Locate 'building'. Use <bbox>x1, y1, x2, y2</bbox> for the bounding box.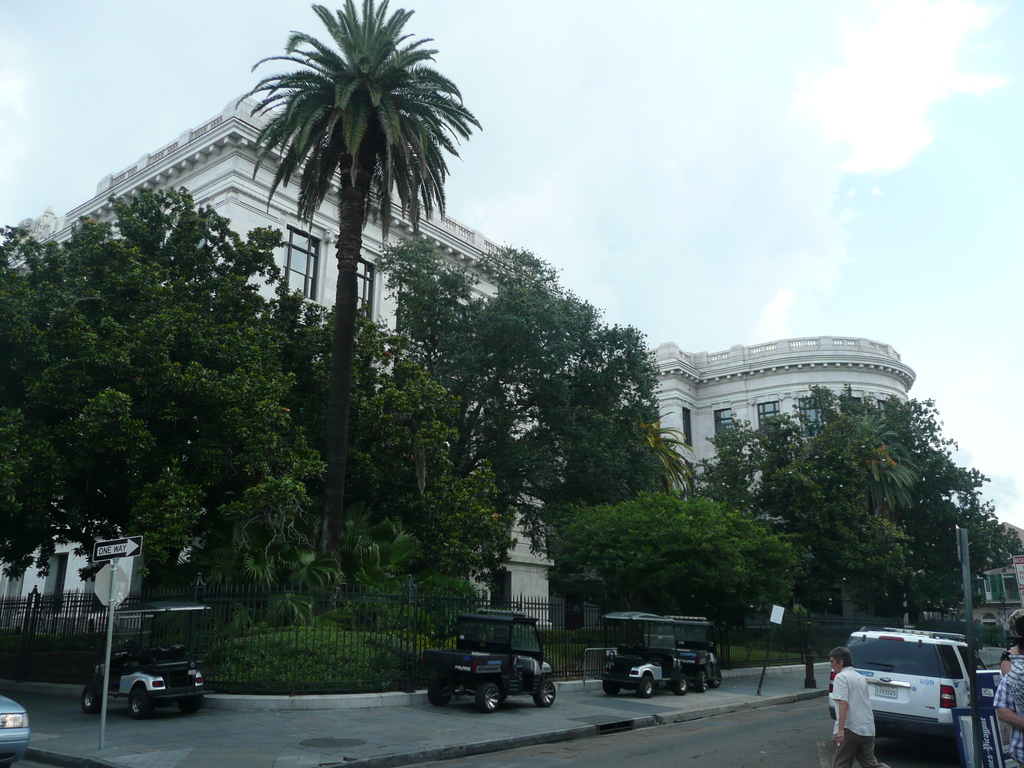
<bbox>0, 92, 913, 674</bbox>.
